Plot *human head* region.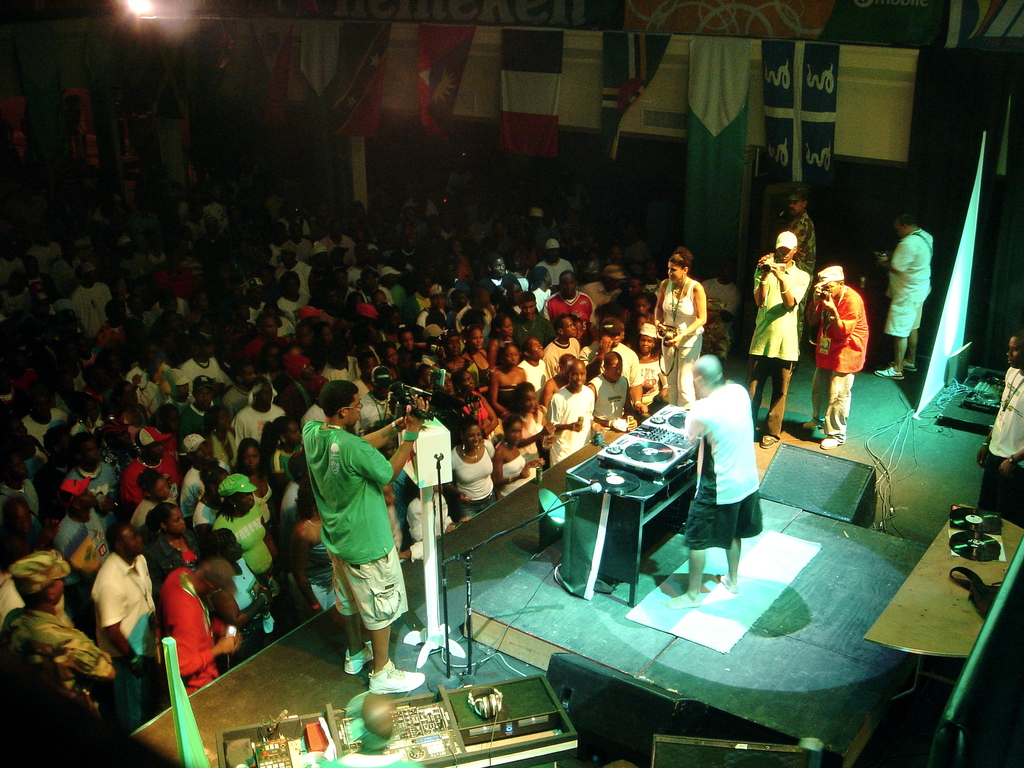
Plotted at x1=817, y1=264, x2=844, y2=298.
